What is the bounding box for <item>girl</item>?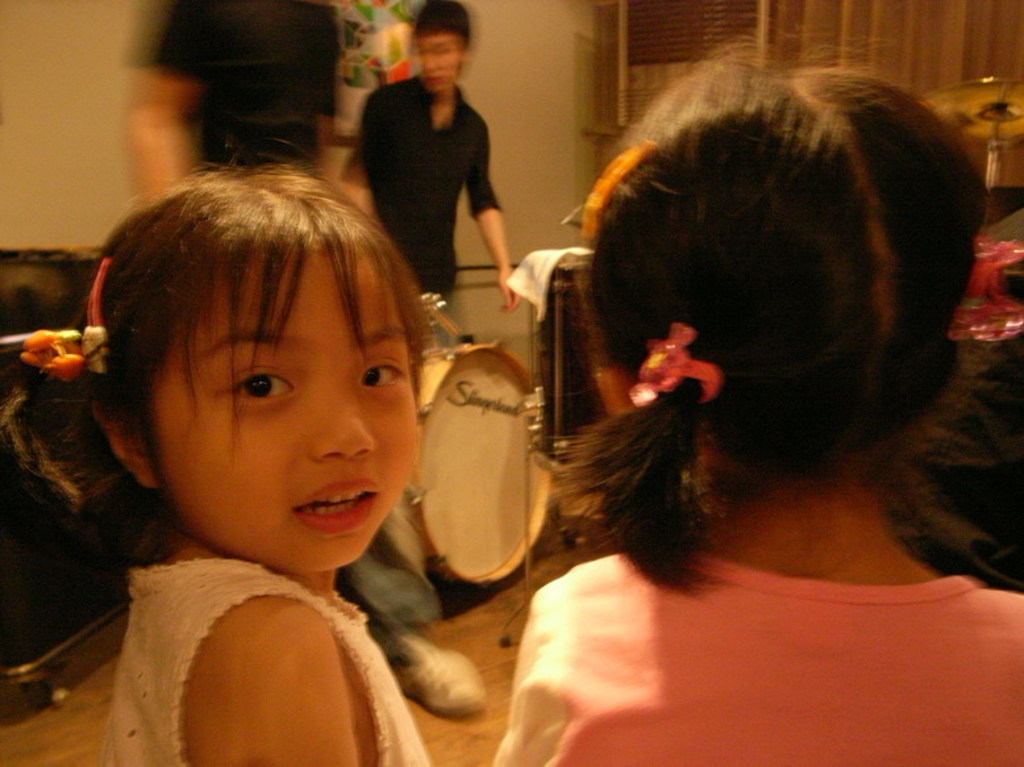
(491,32,1023,766).
